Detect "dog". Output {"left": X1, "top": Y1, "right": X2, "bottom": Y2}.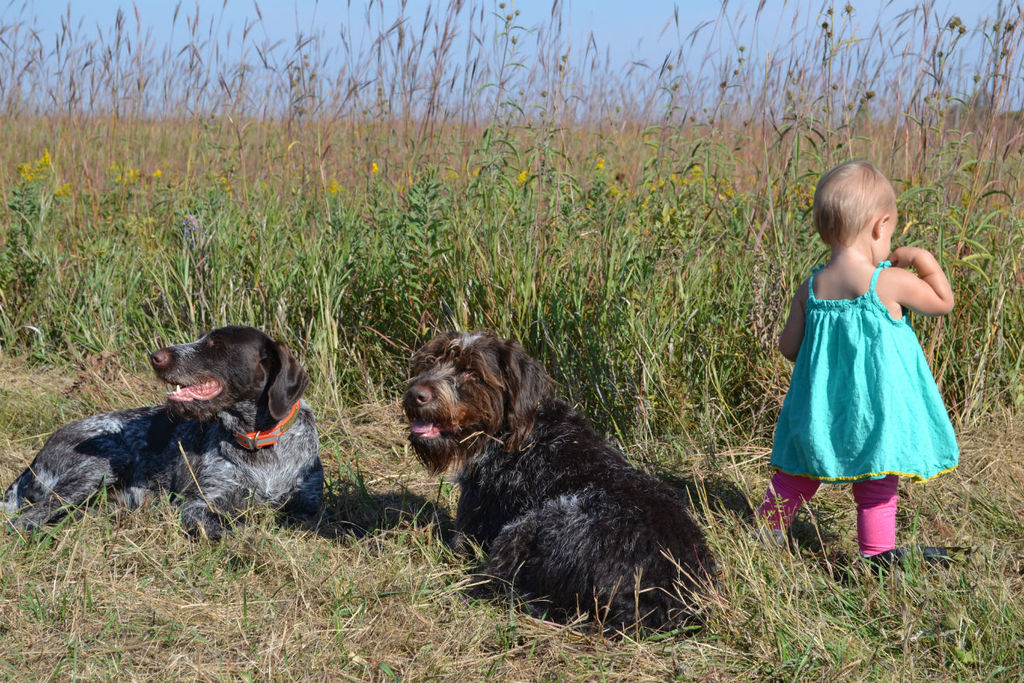
{"left": 0, "top": 324, "right": 329, "bottom": 549}.
